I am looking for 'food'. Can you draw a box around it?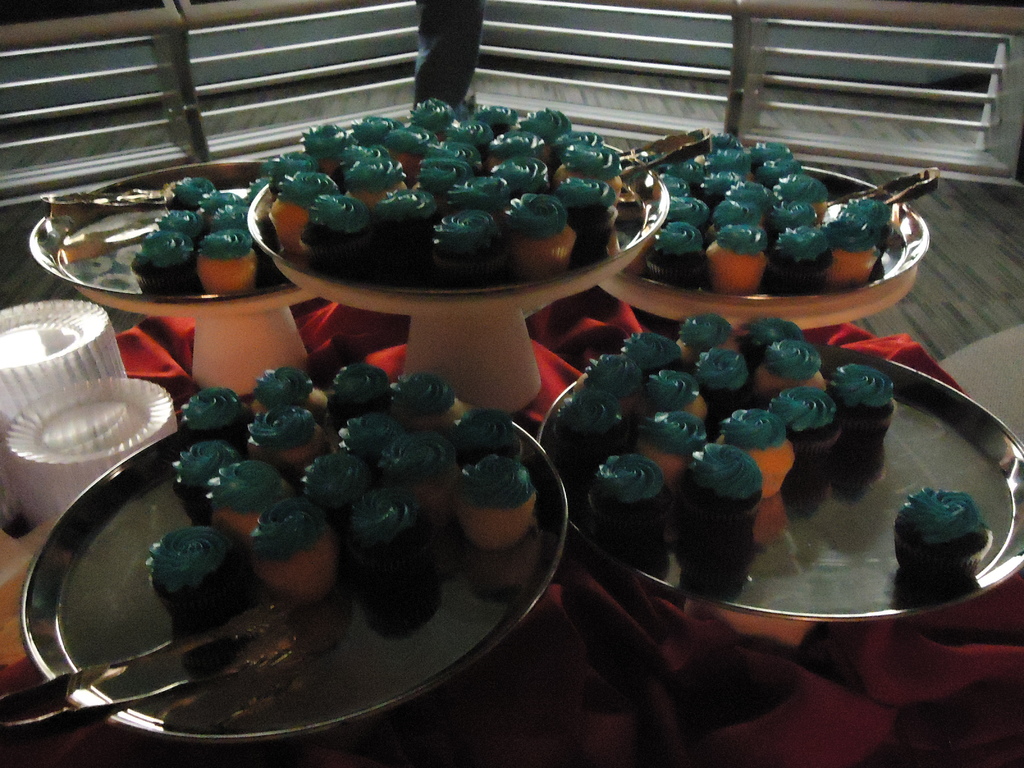
Sure, the bounding box is [x1=555, y1=129, x2=602, y2=150].
